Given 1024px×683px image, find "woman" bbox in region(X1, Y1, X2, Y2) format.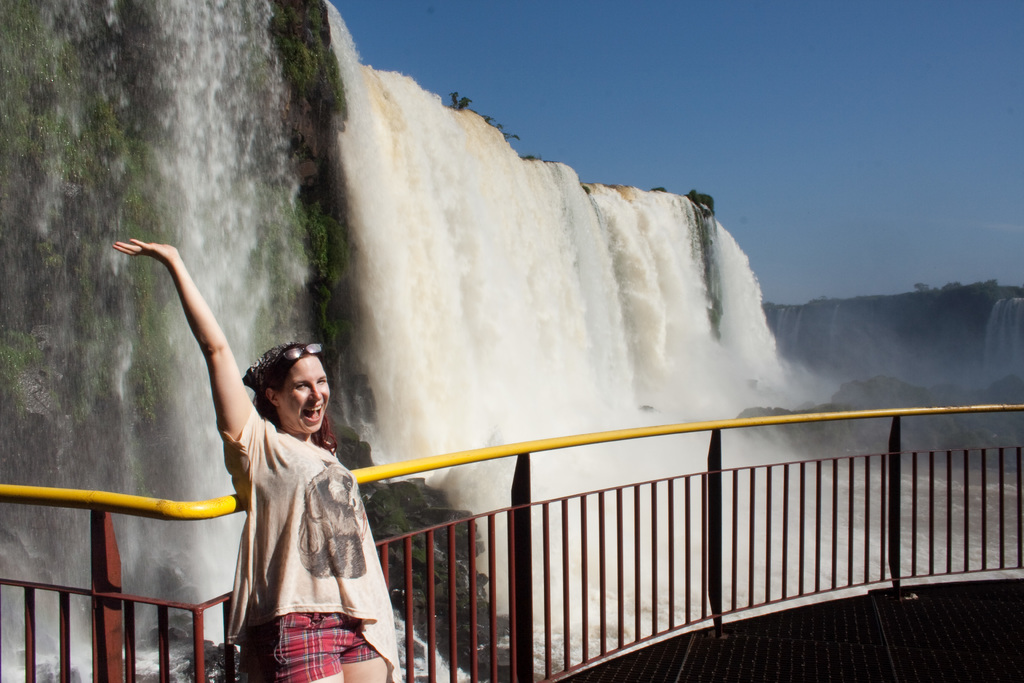
region(132, 265, 385, 666).
